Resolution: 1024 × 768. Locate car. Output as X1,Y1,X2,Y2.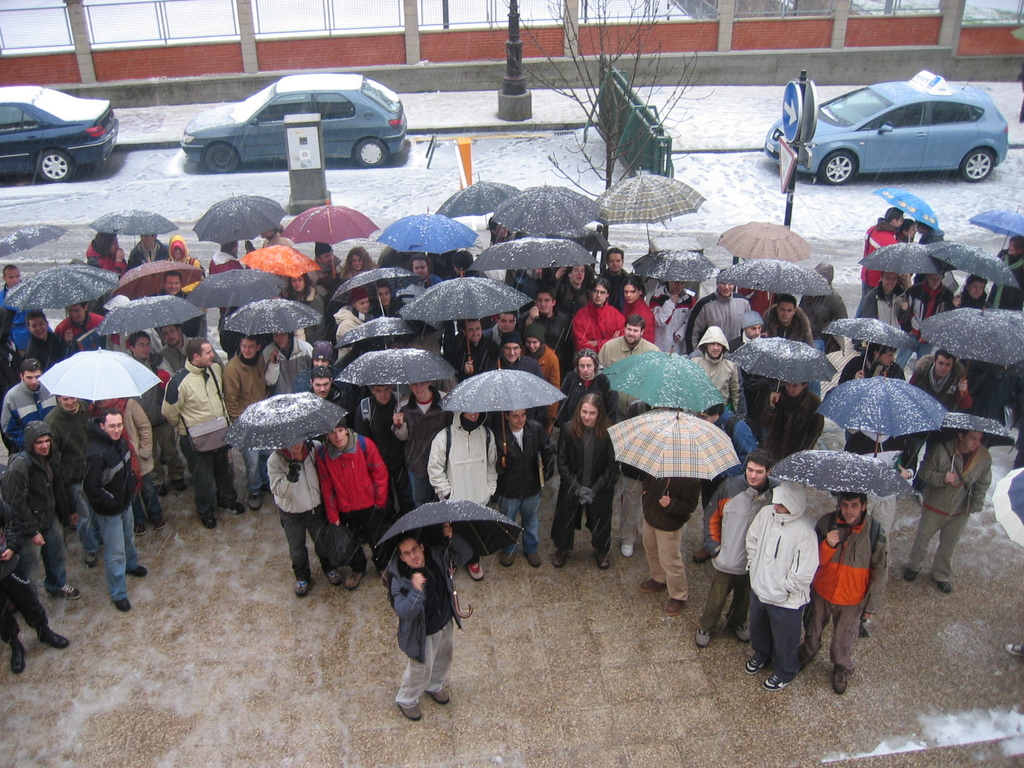
776,65,1015,179.
